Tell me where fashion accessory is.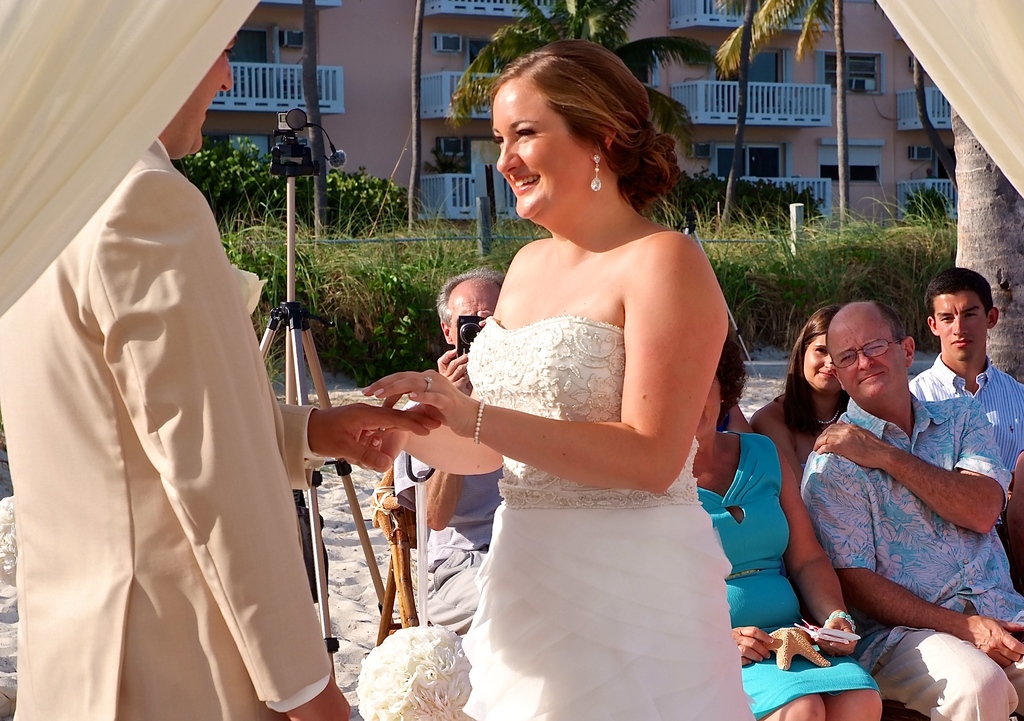
fashion accessory is at x1=824 y1=329 x2=902 y2=369.
